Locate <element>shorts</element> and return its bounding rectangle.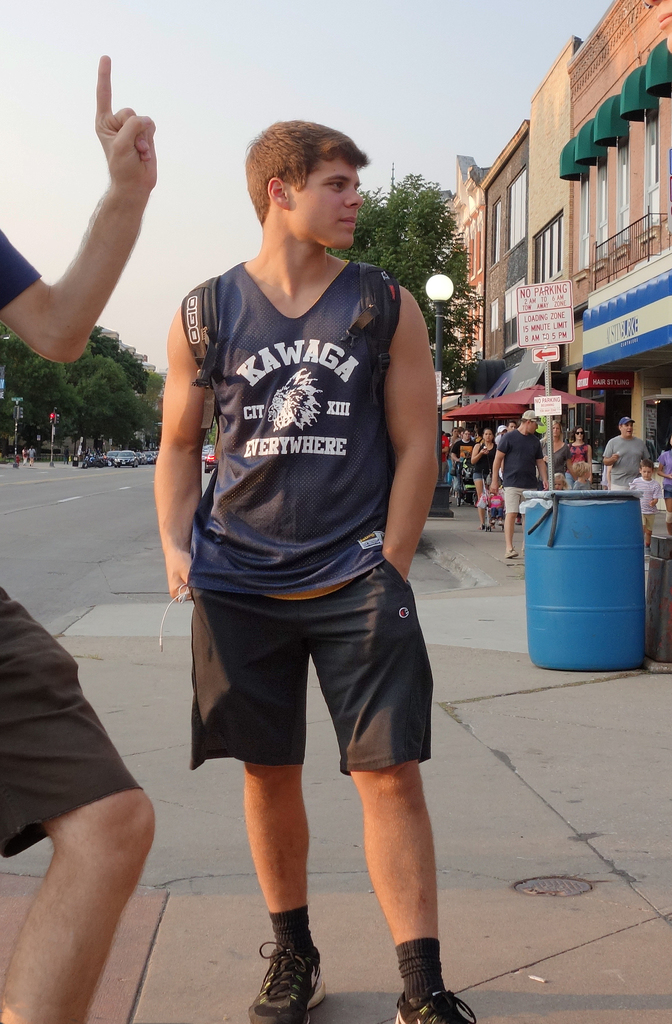
left=472, top=471, right=488, bottom=483.
